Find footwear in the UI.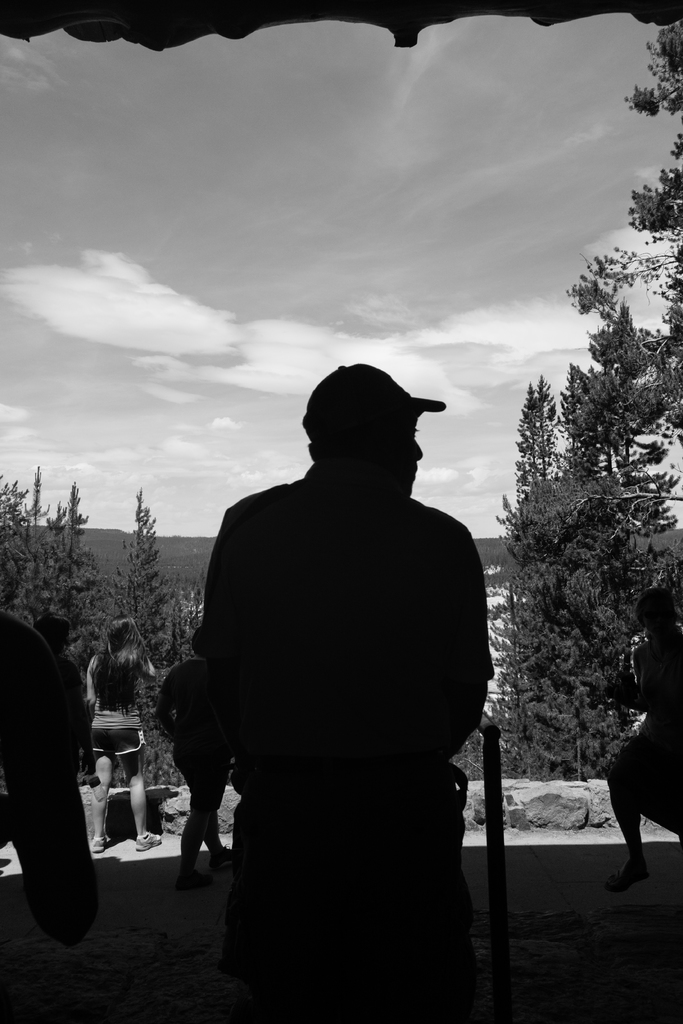
UI element at box=[135, 834, 163, 850].
